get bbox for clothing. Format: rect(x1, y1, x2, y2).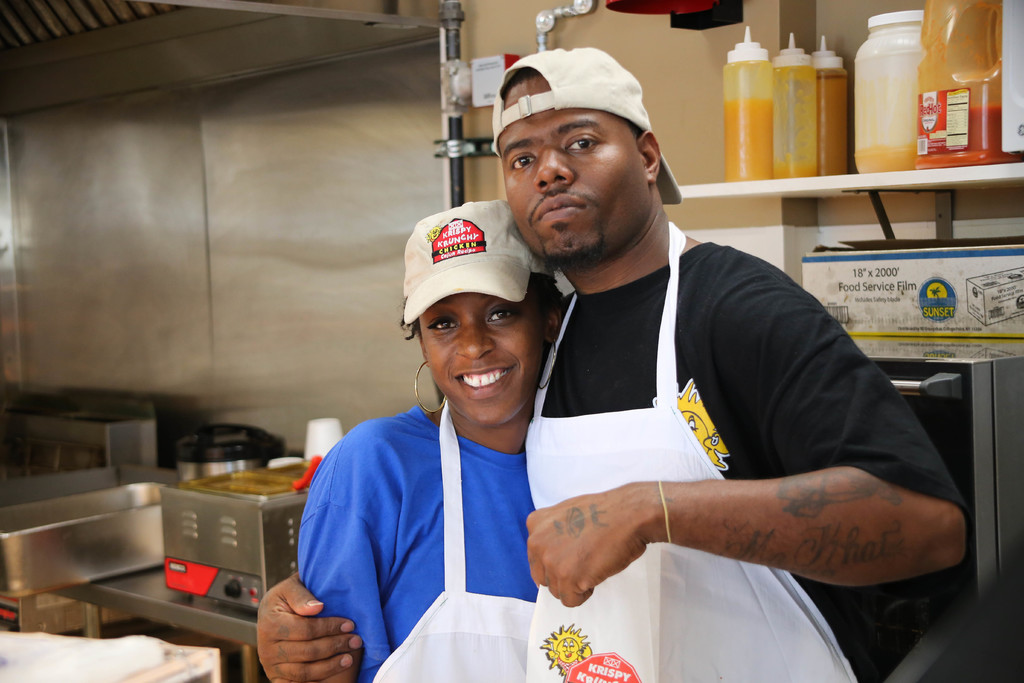
rect(300, 403, 541, 682).
